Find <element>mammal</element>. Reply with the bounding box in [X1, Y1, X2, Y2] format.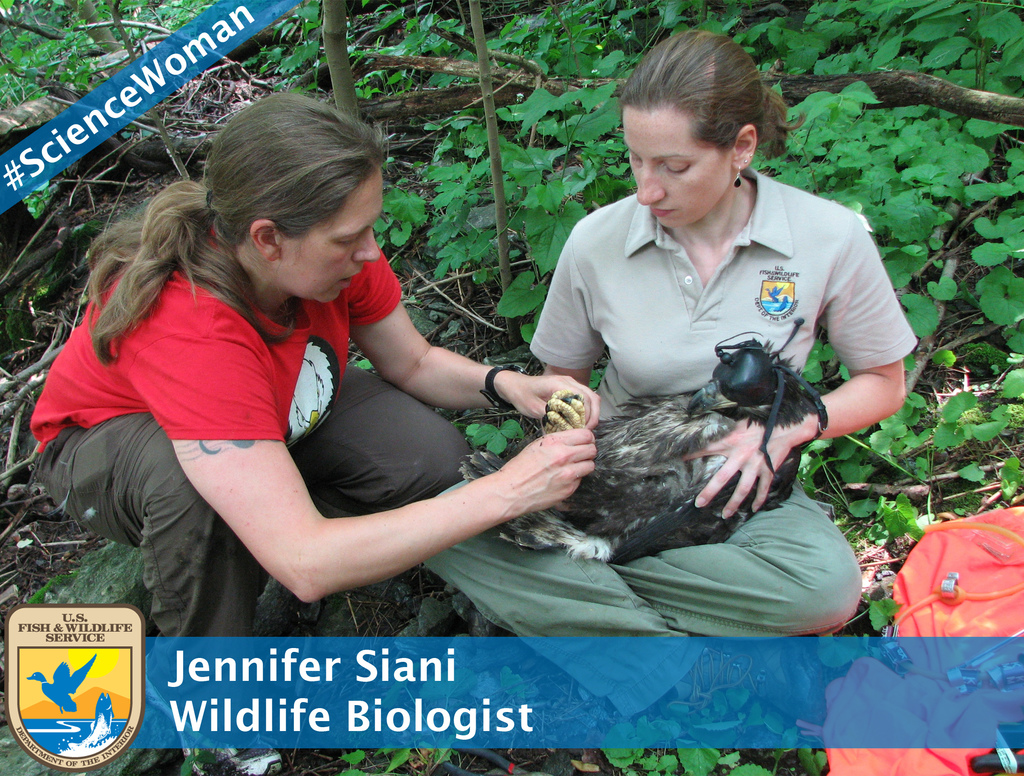
[424, 30, 920, 732].
